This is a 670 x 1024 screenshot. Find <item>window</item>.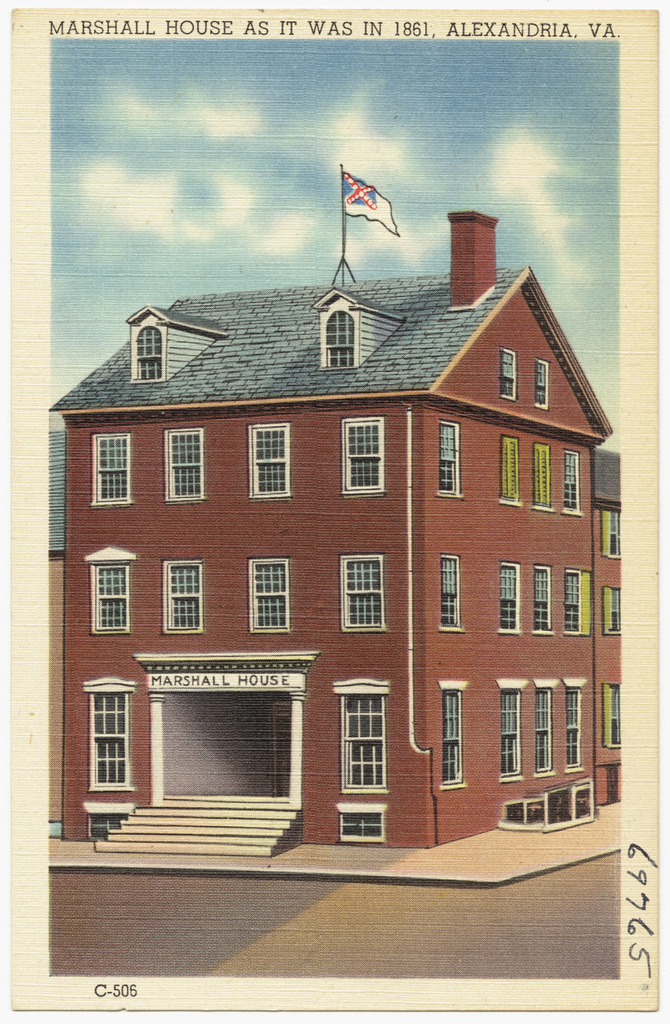
Bounding box: 430:689:485:801.
